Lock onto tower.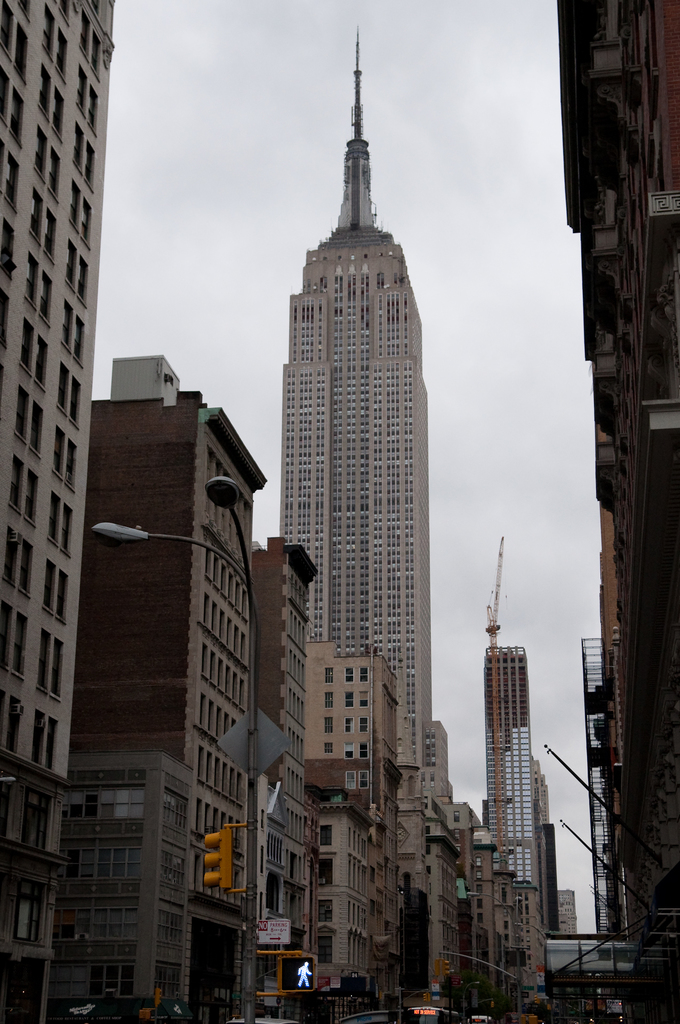
Locked: 0,4,113,1016.
